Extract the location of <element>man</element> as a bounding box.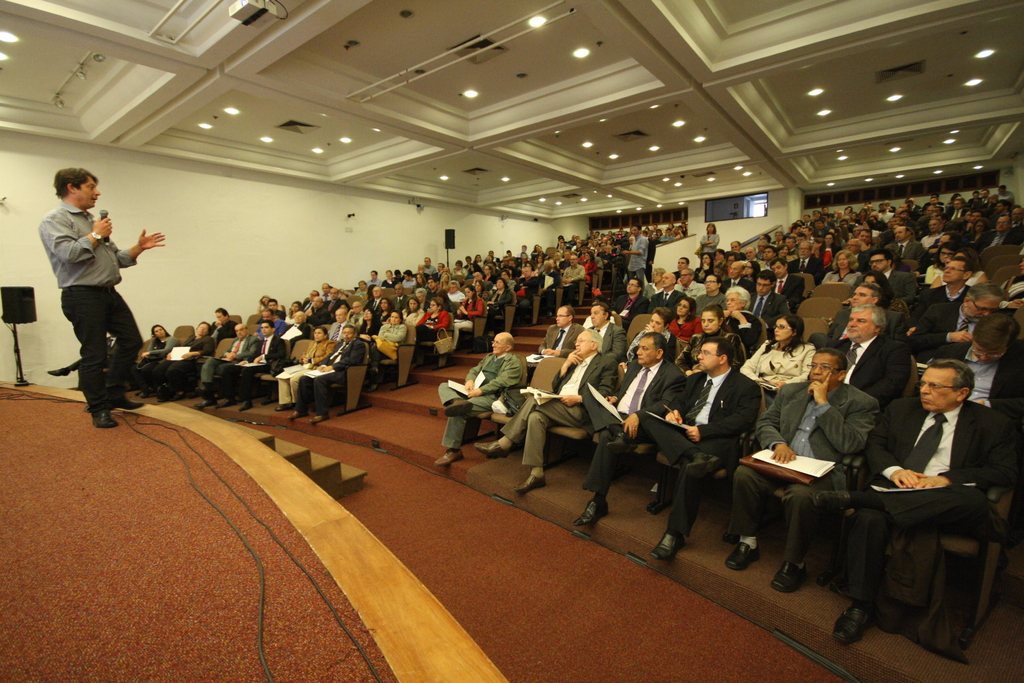
832/361/1006/646.
